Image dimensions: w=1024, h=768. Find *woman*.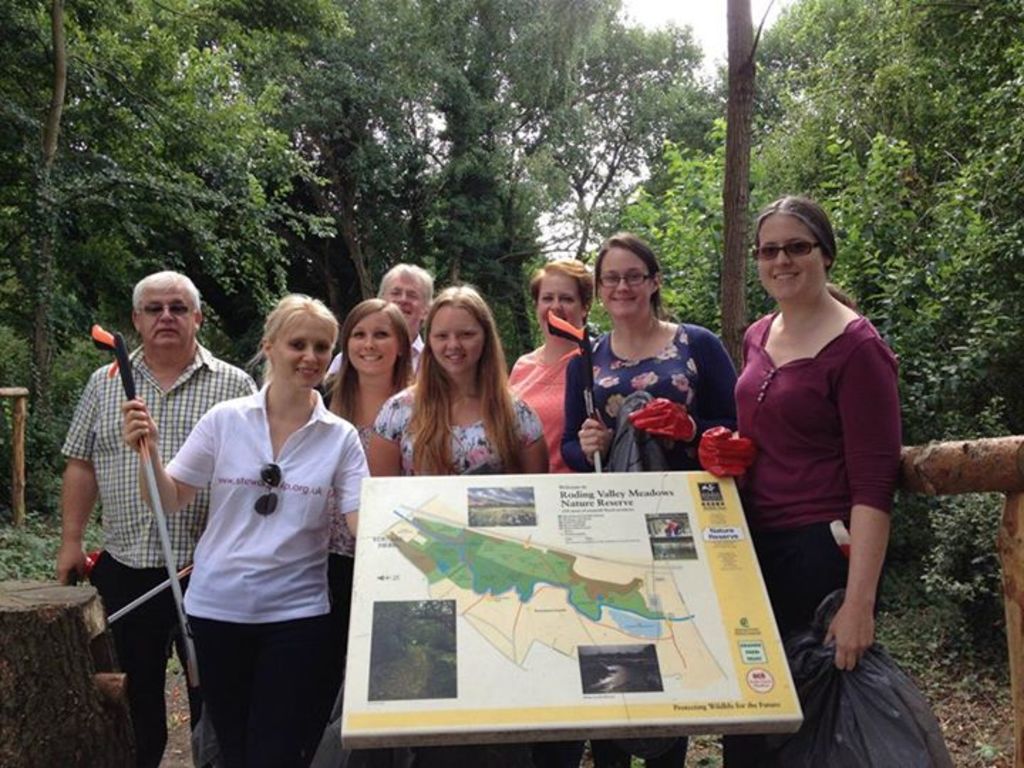
[left=129, top=292, right=375, bottom=767].
